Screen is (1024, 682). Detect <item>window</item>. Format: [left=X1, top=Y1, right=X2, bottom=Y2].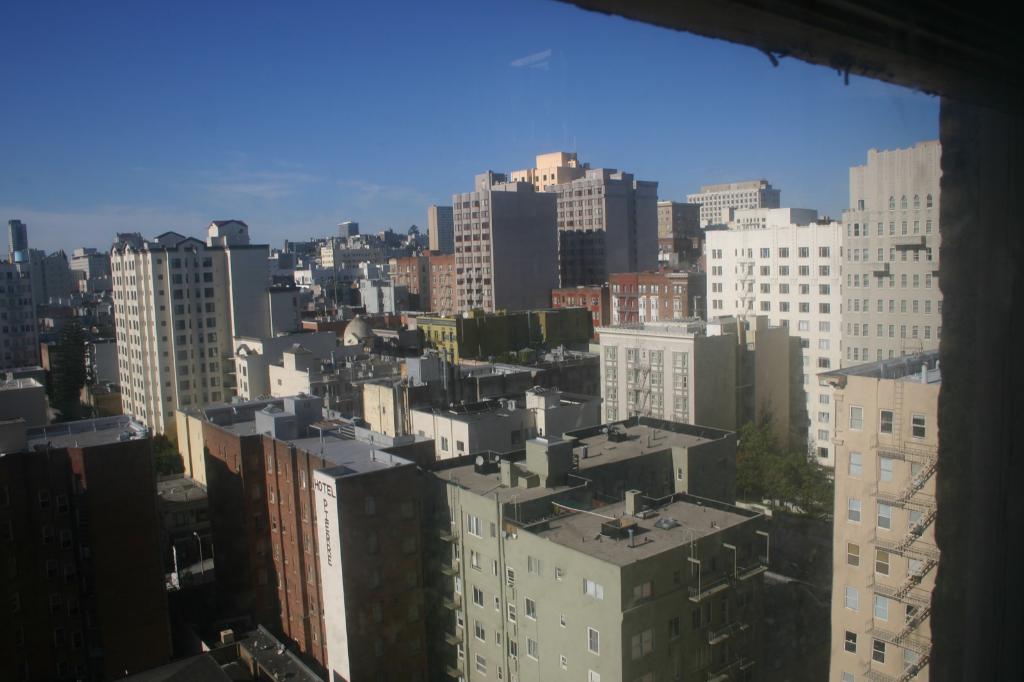
[left=710, top=283, right=723, bottom=289].
